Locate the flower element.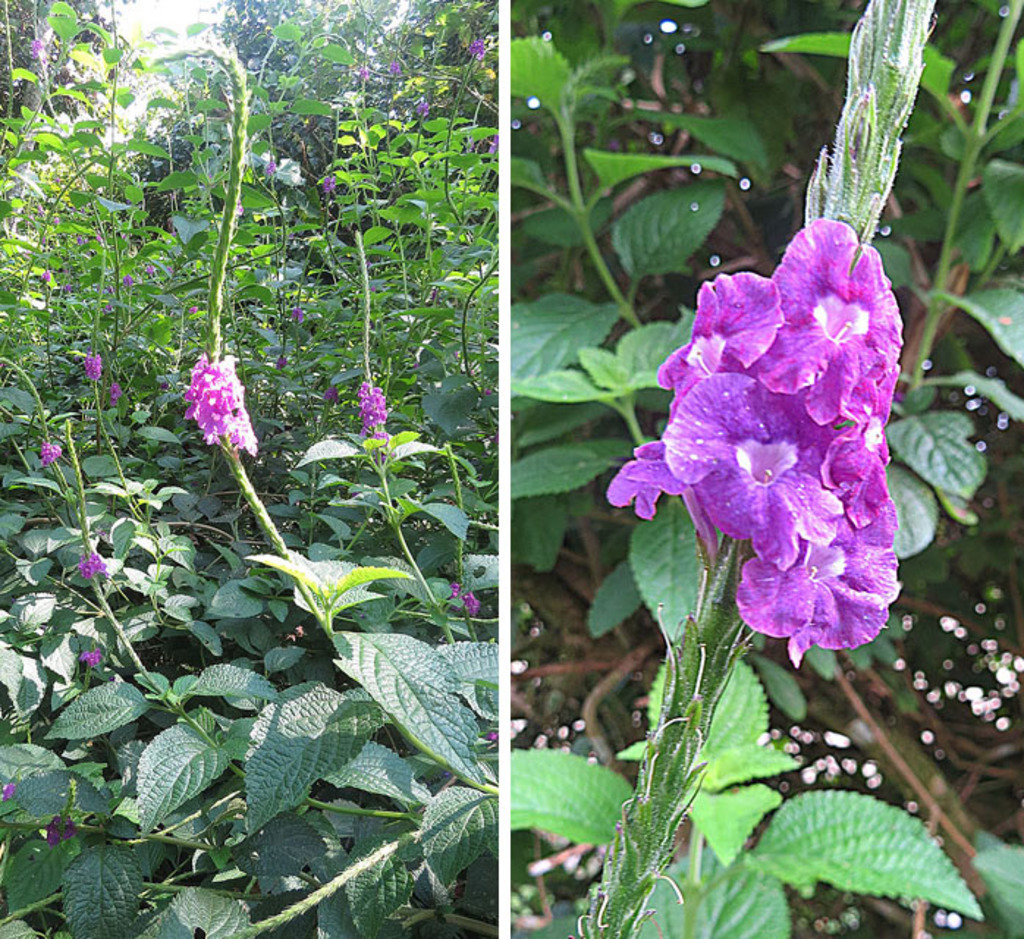
Element bbox: BBox(392, 60, 402, 73).
